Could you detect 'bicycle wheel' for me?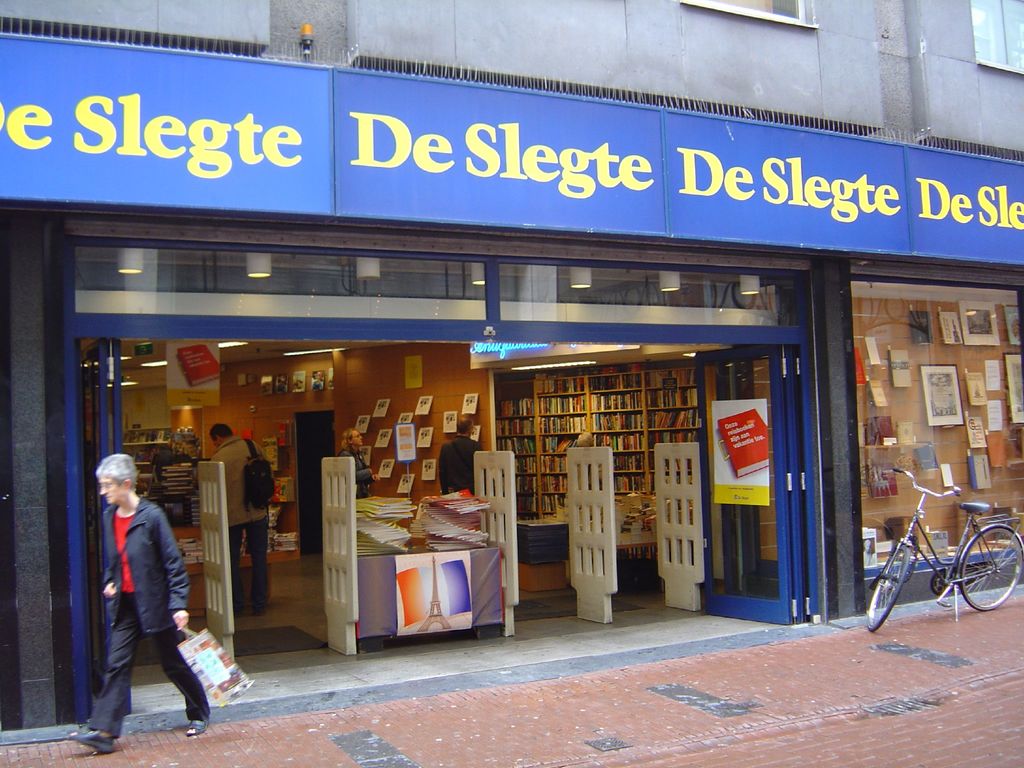
Detection result: 956 523 1023 612.
